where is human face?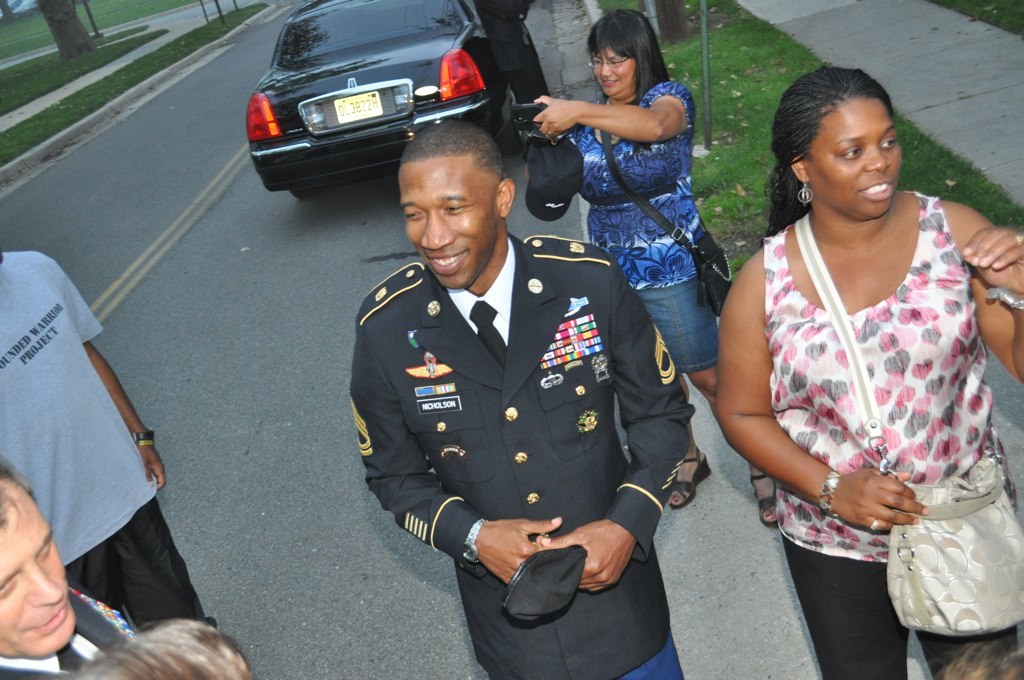
401, 151, 498, 292.
